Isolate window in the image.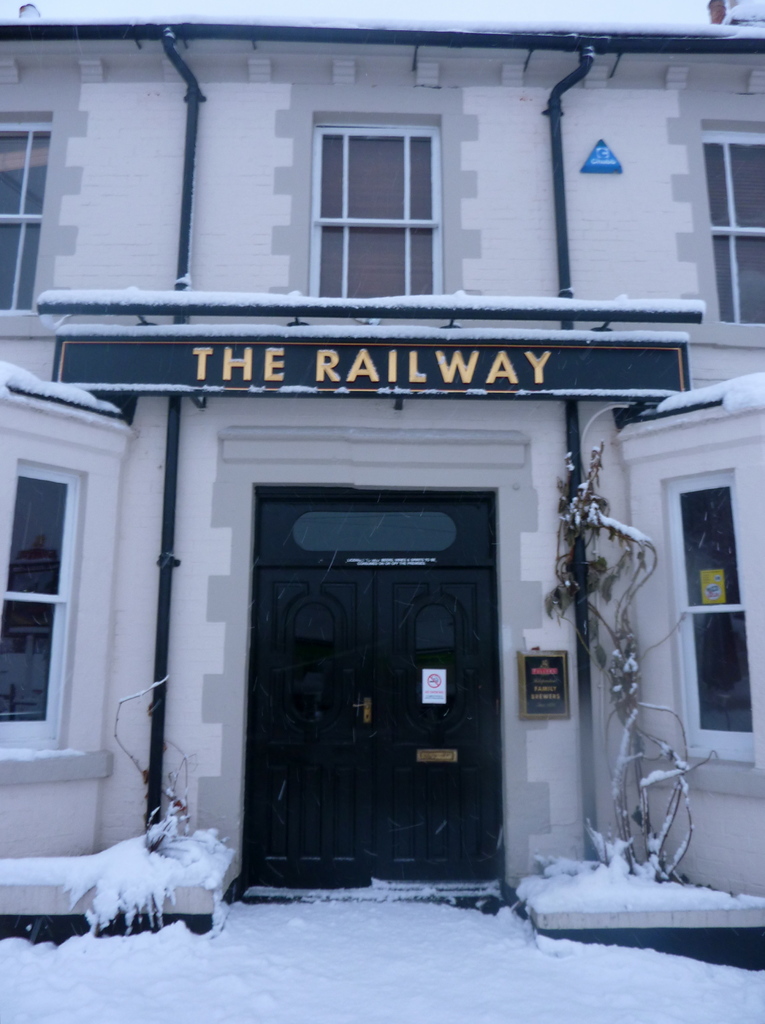
Isolated region: bbox=[325, 108, 462, 271].
